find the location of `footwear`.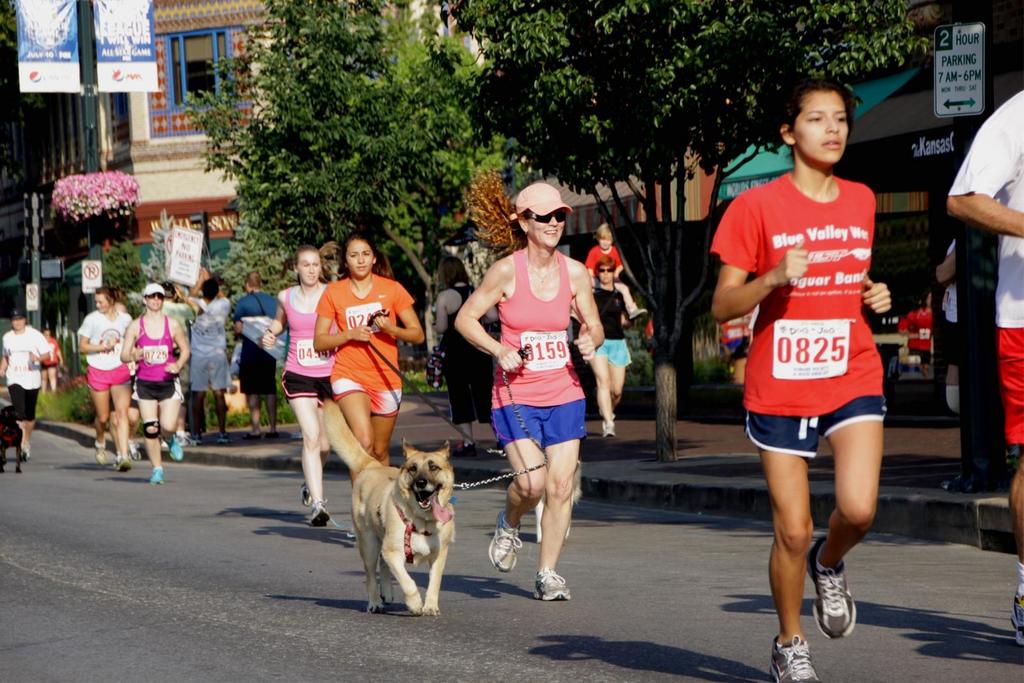
Location: bbox=(788, 550, 857, 656).
